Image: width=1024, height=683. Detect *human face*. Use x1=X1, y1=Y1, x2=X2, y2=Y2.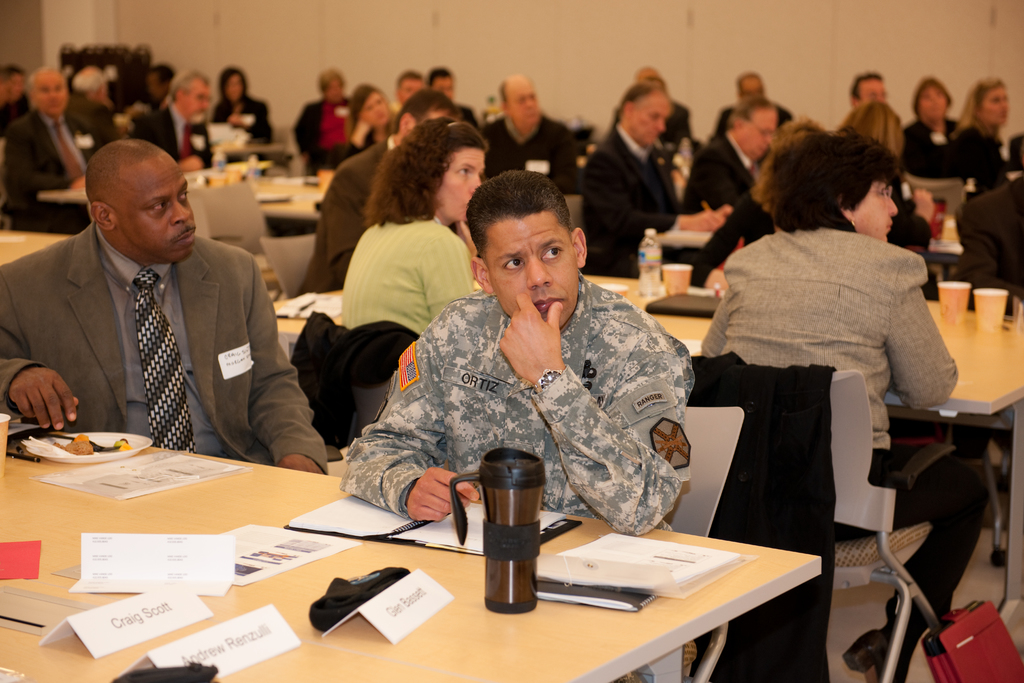
x1=32, y1=72, x2=68, y2=115.
